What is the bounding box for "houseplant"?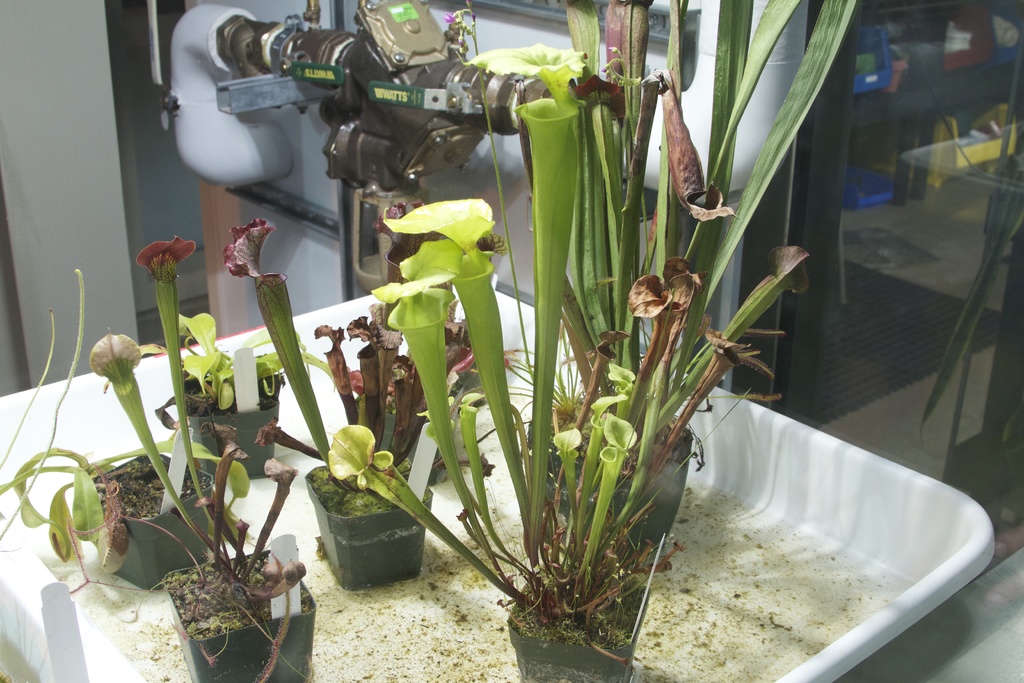
[0, 427, 252, 588].
